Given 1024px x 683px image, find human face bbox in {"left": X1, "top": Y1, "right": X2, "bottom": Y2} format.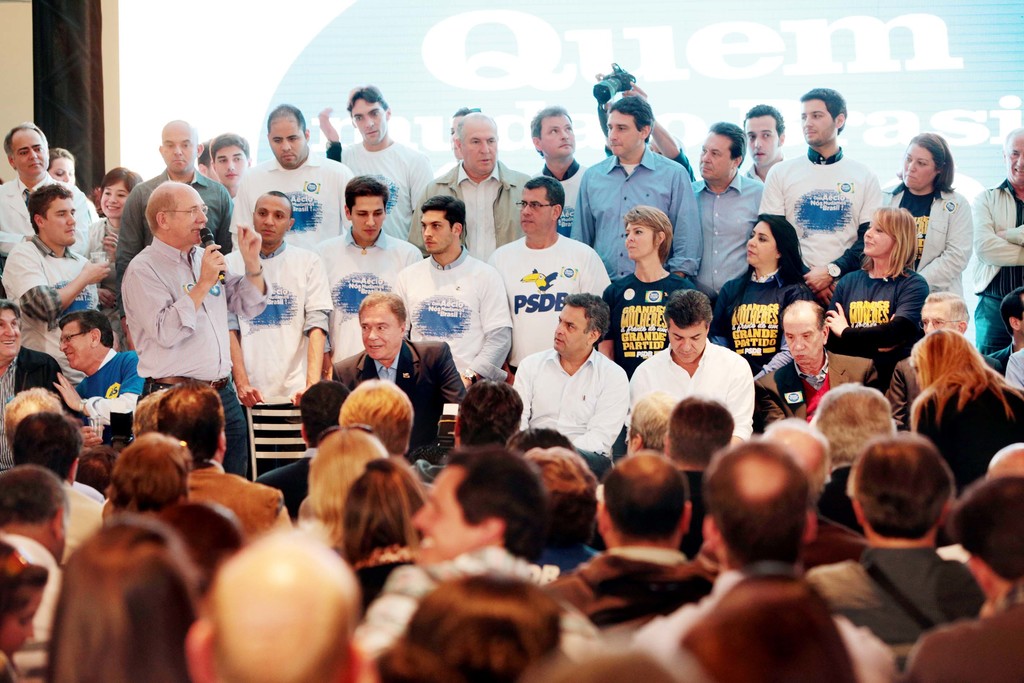
{"left": 206, "top": 159, "right": 218, "bottom": 181}.
